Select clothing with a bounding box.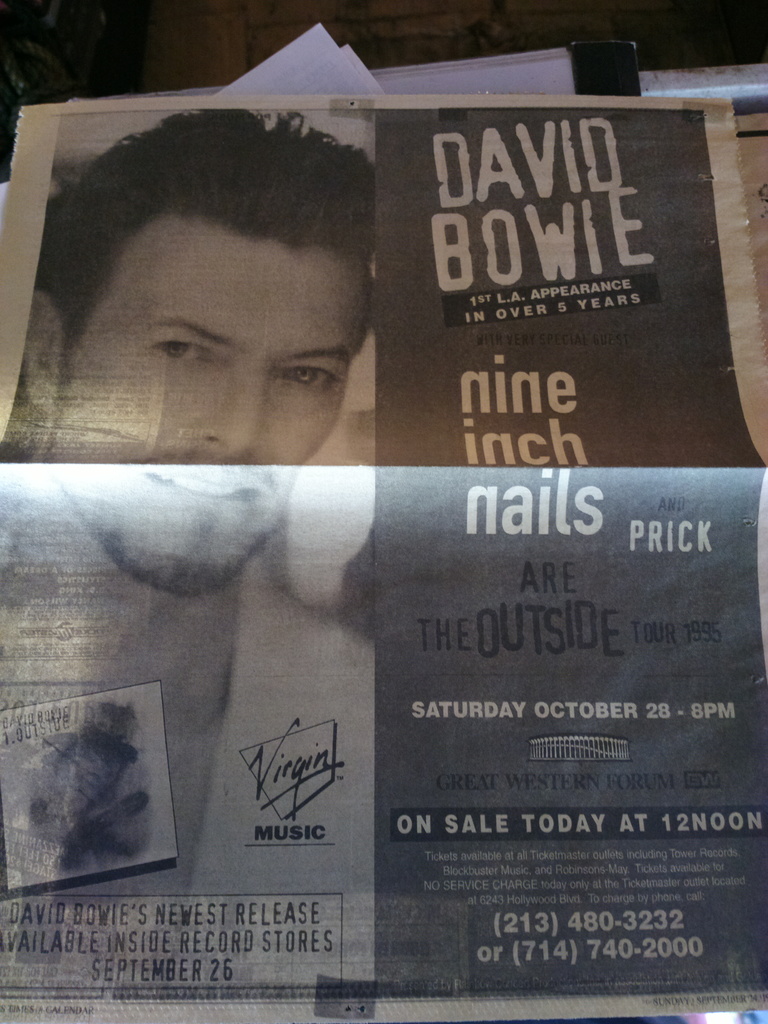
[0,547,380,991].
